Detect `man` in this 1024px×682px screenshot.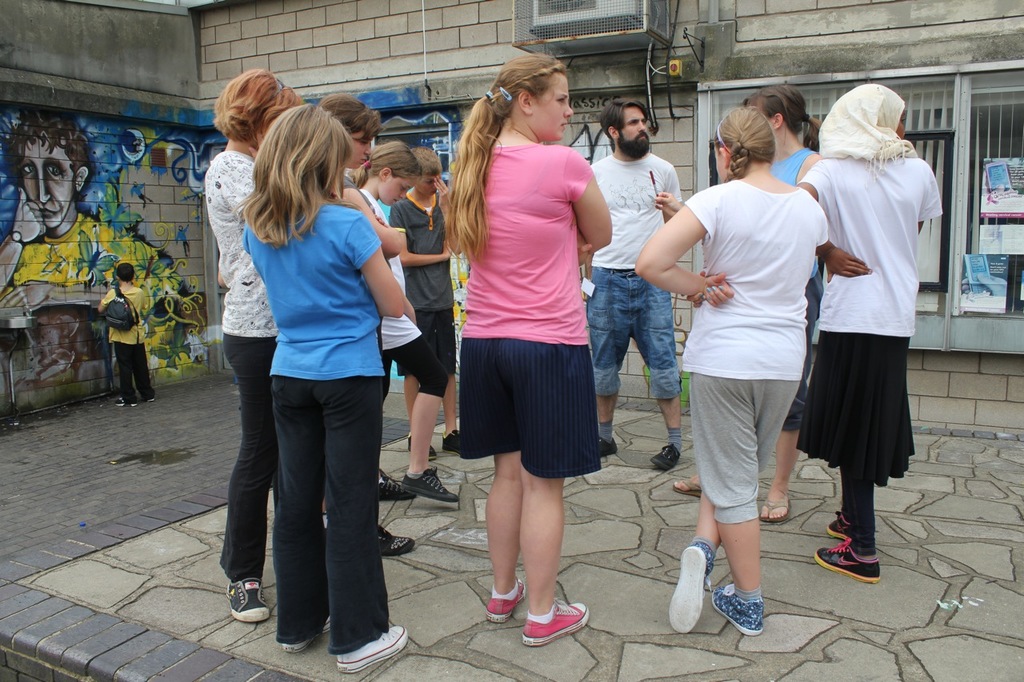
Detection: <region>591, 95, 686, 473</region>.
